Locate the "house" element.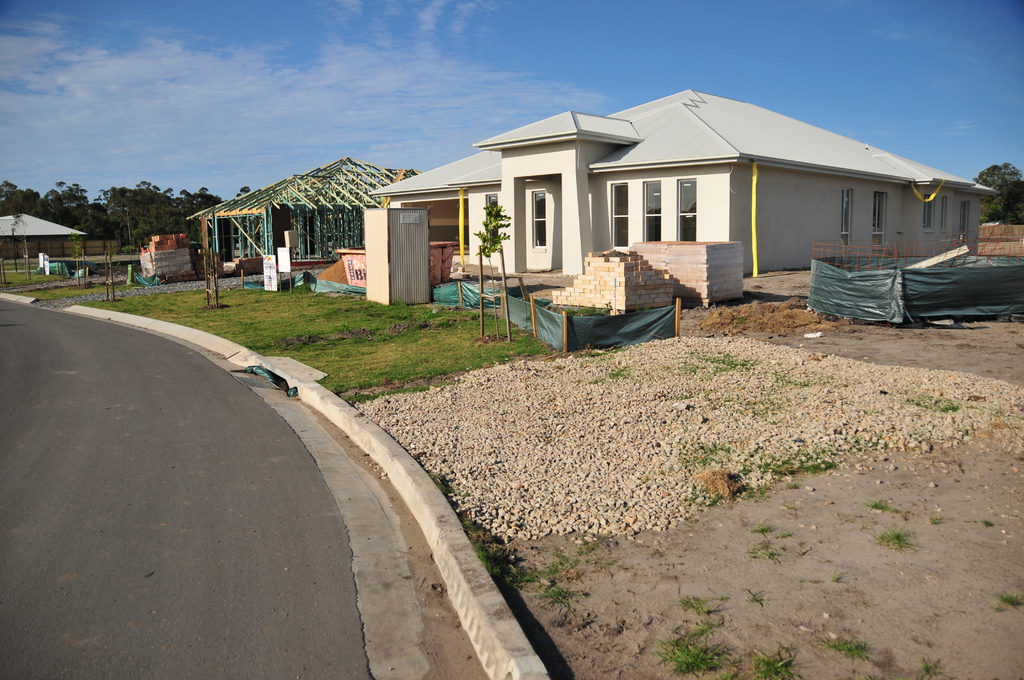
Element bbox: detection(190, 156, 428, 279).
